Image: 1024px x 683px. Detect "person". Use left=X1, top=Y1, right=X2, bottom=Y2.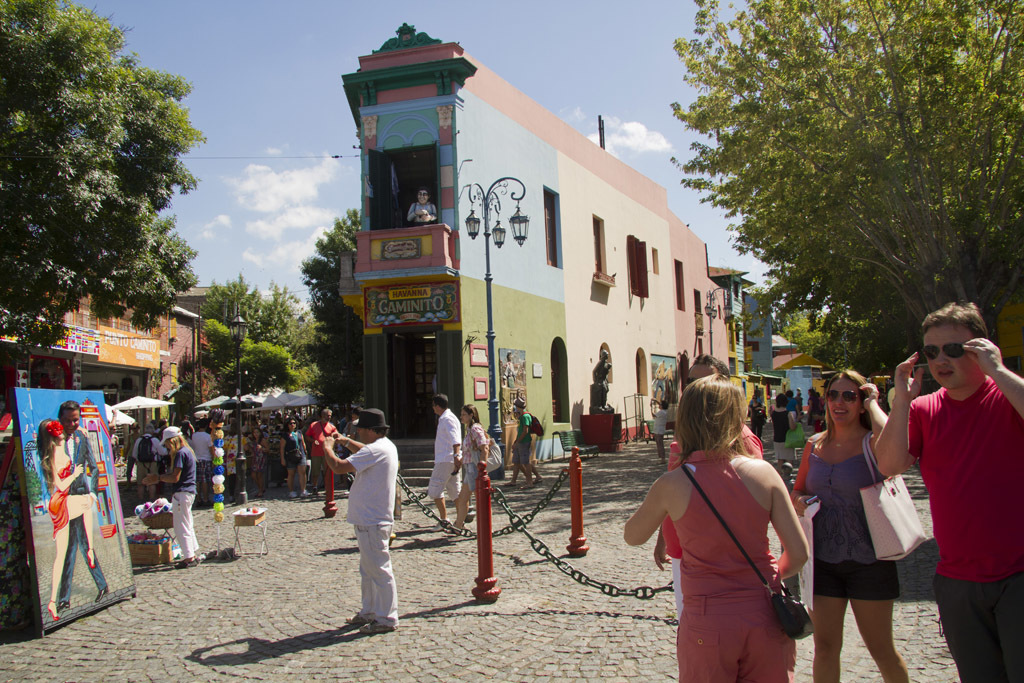
left=648, top=395, right=670, bottom=465.
